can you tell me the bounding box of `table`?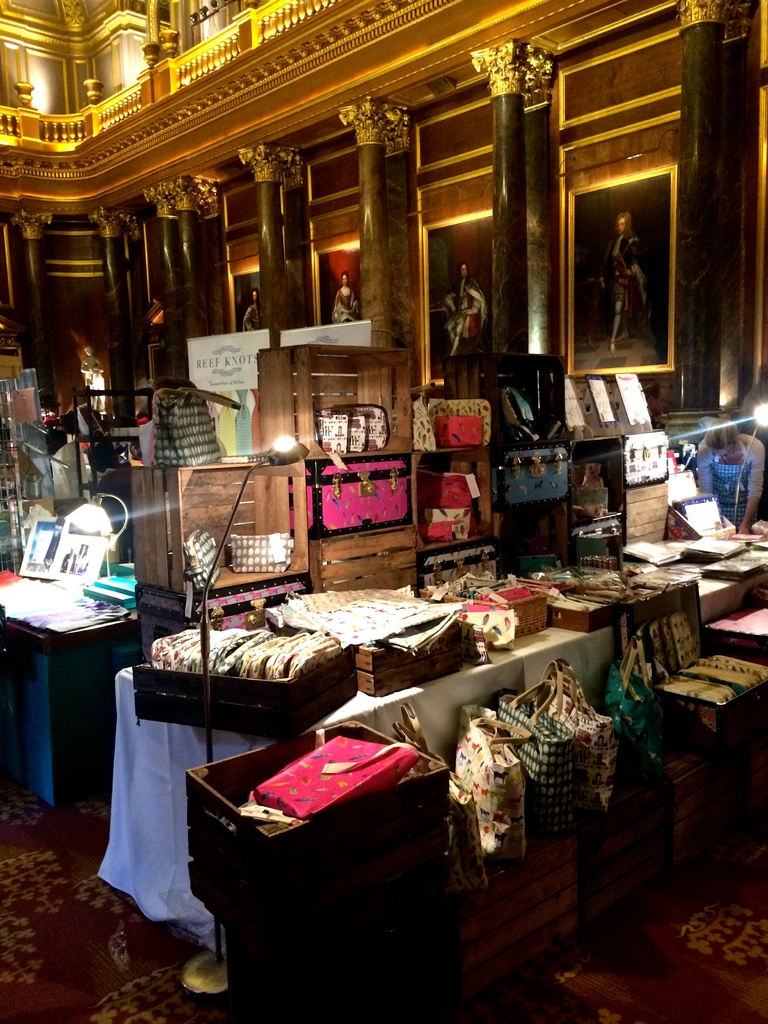
BBox(3, 573, 134, 824).
